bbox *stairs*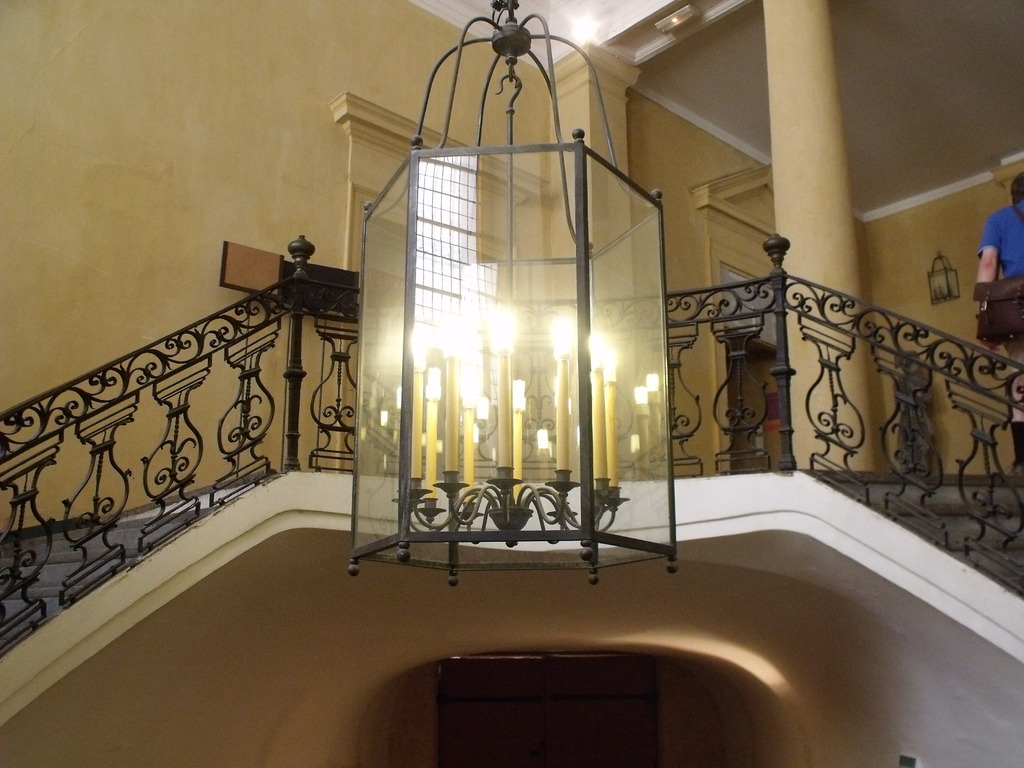
left=804, top=468, right=1023, bottom=604
